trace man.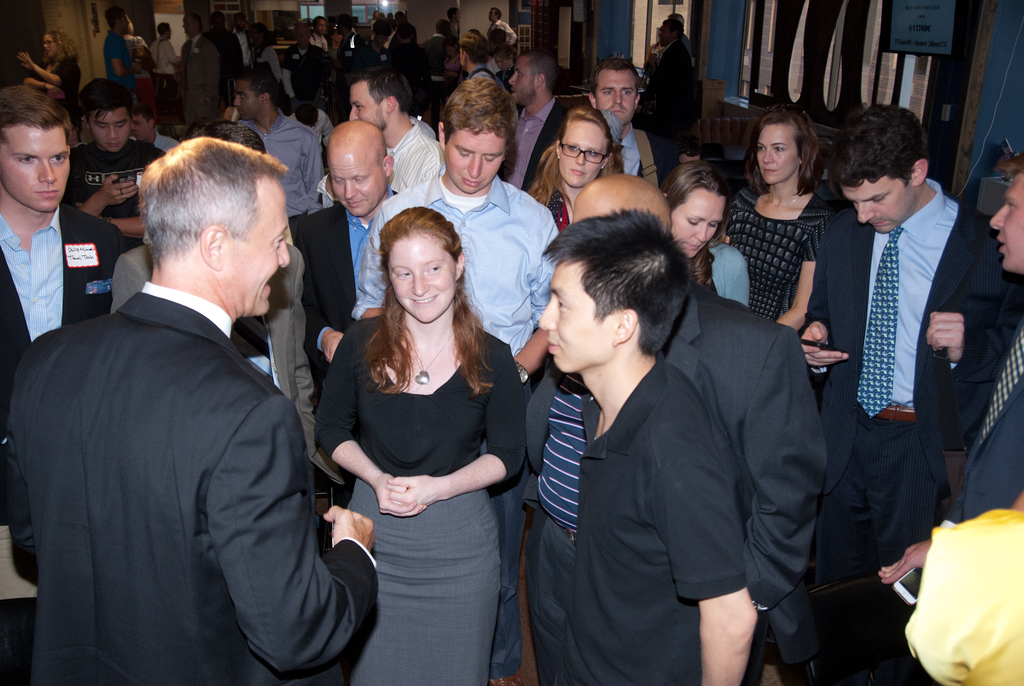
Traced to detection(458, 38, 497, 81).
